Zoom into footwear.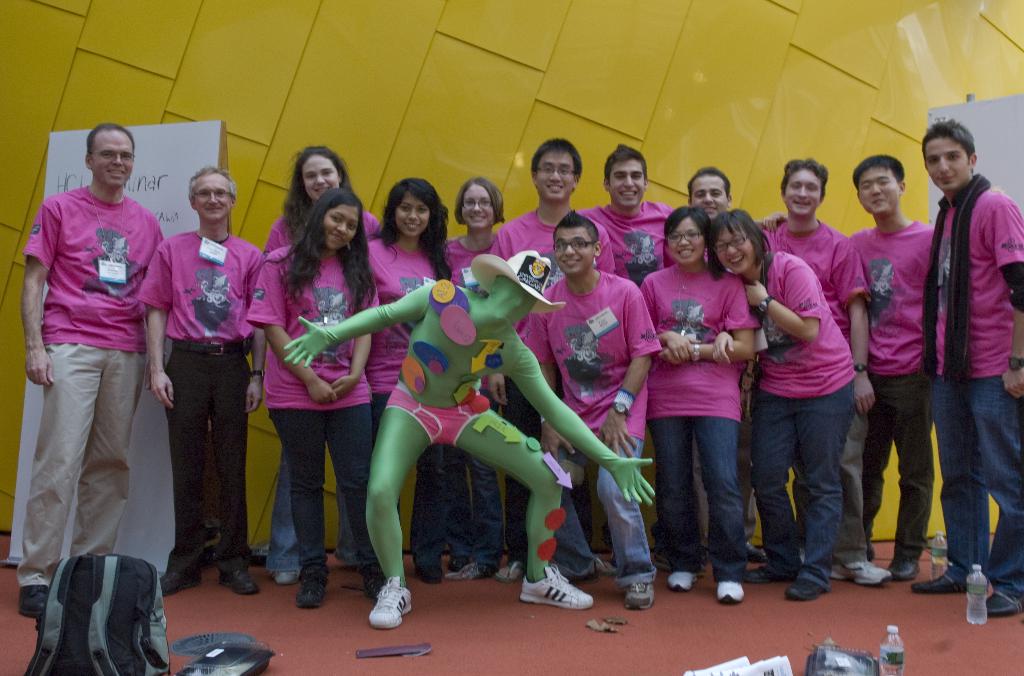
Zoom target: bbox=[266, 566, 294, 582].
